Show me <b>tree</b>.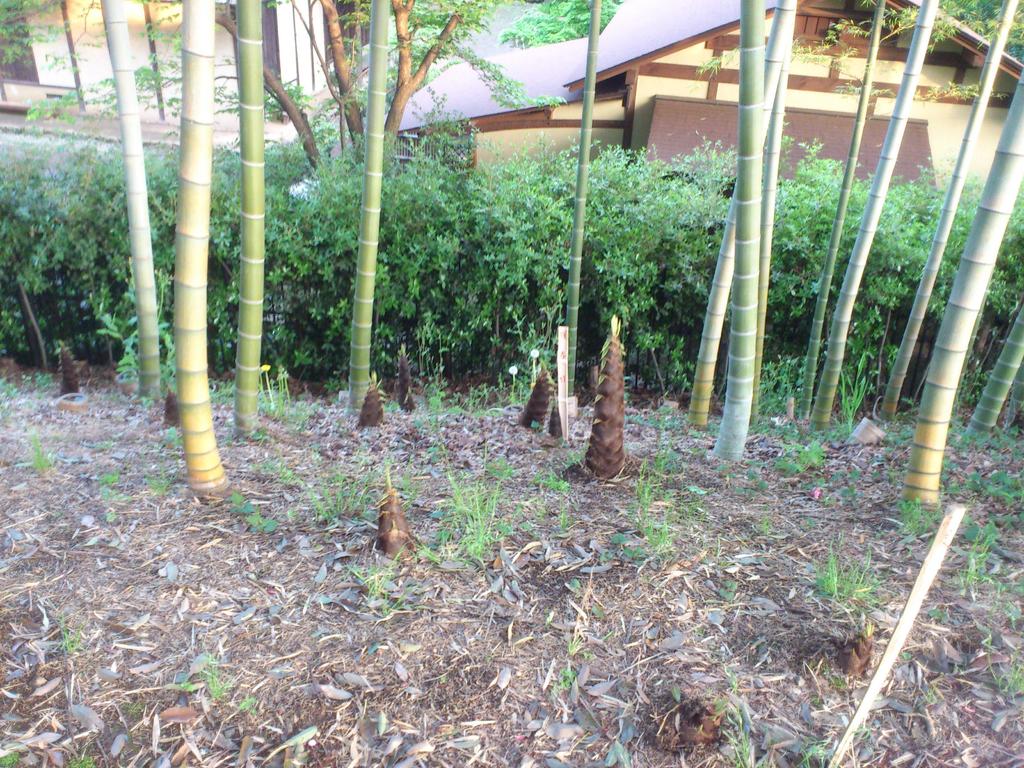
<b>tree</b> is here: [x1=0, y1=0, x2=575, y2=170].
